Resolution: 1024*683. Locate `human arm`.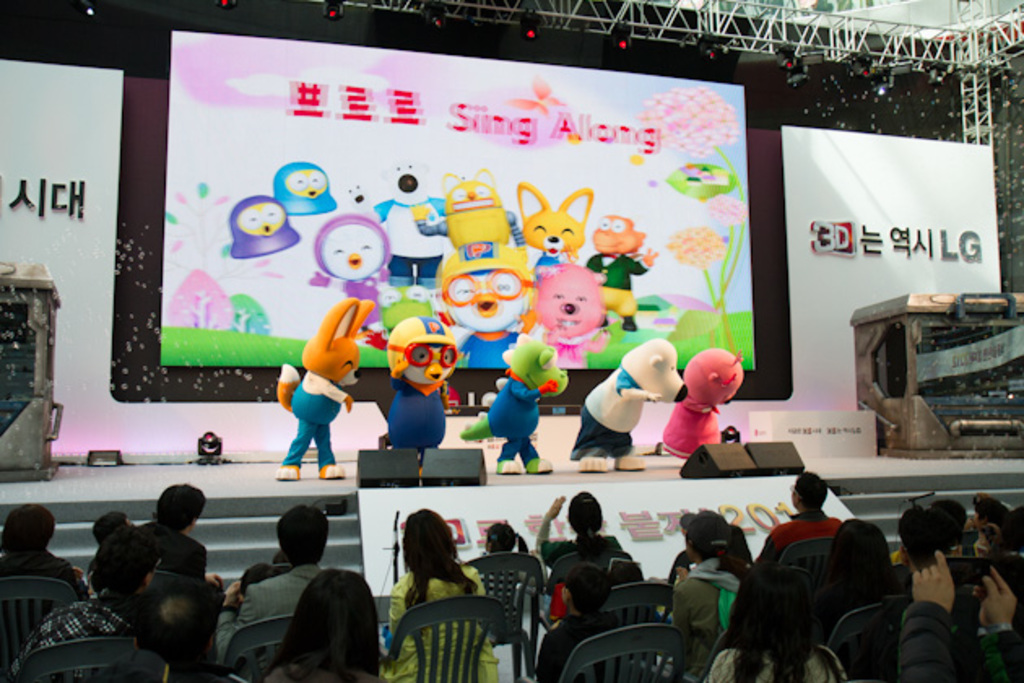
pyautogui.locateOnScreen(216, 574, 252, 663).
